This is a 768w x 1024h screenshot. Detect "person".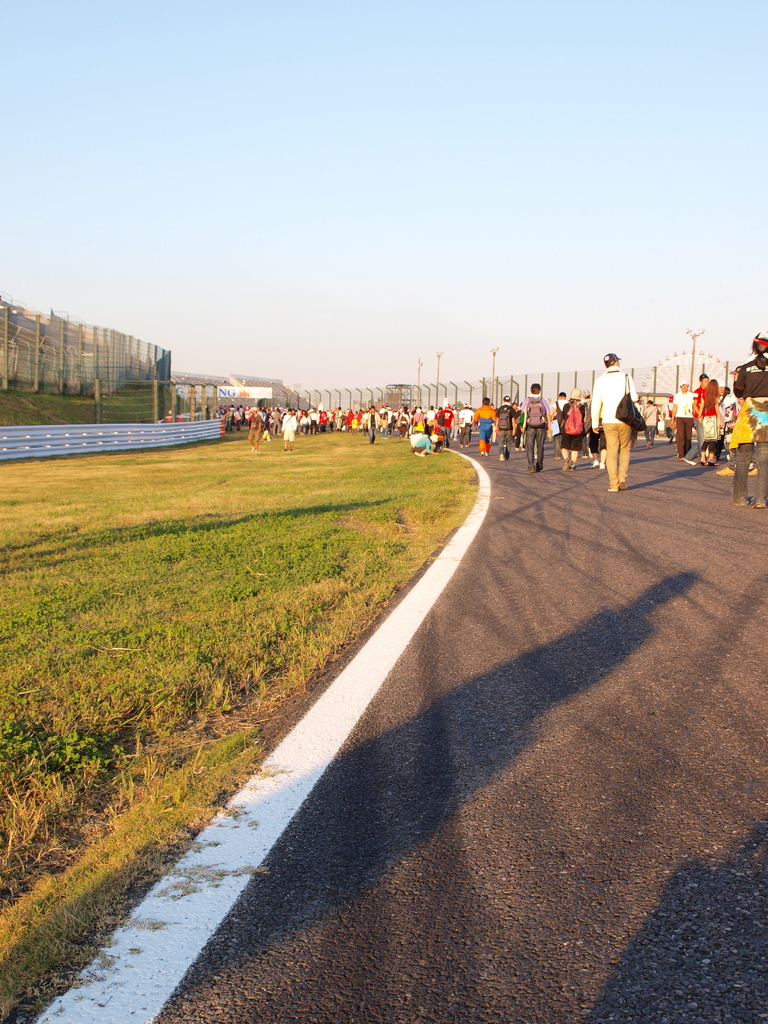
<bbox>672, 383, 698, 452</bbox>.
